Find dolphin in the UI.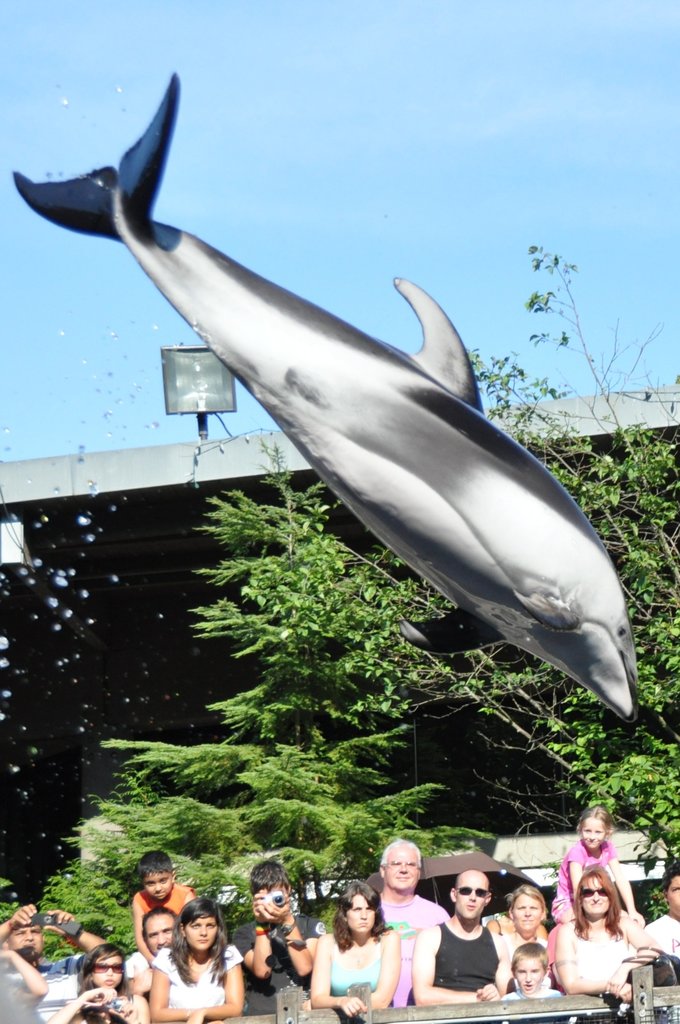
UI element at (10,62,644,724).
